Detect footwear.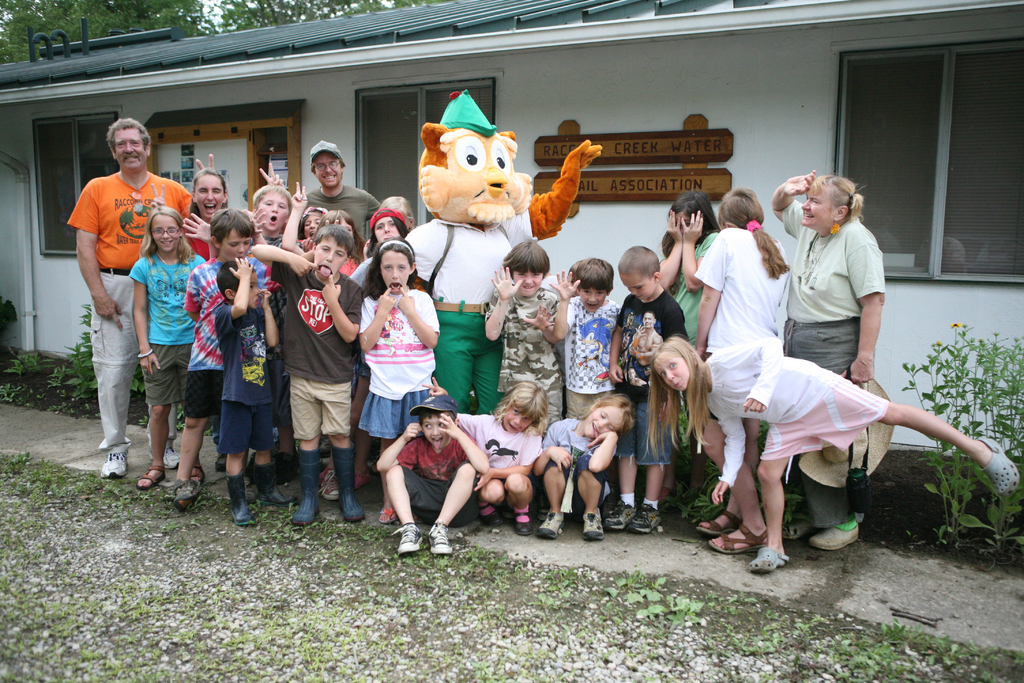
Detected at detection(289, 442, 320, 531).
